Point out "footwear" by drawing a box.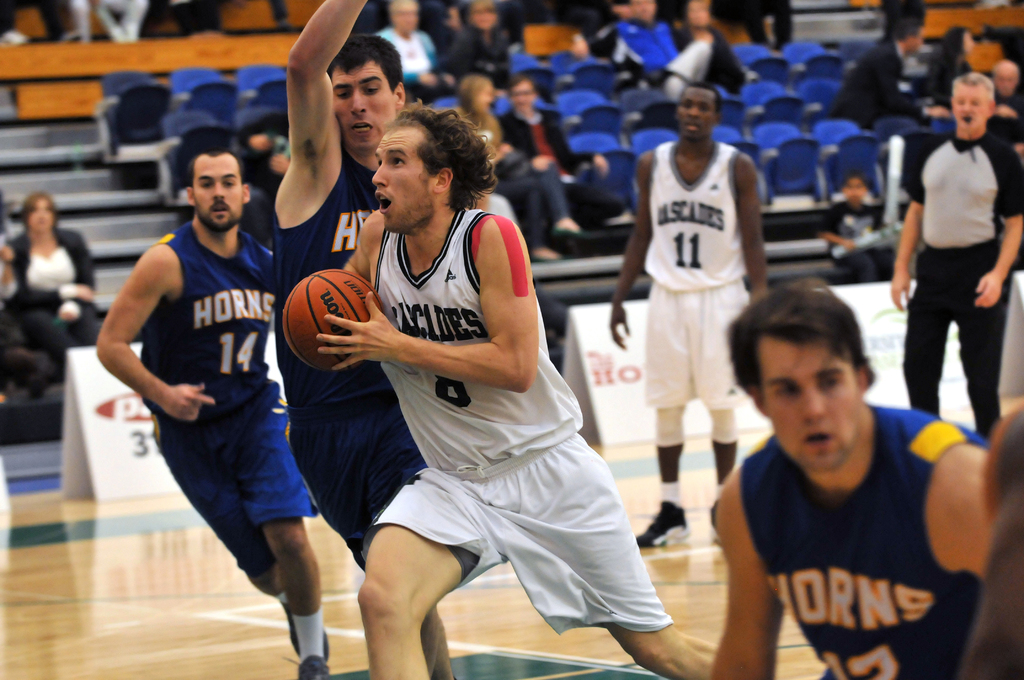
locate(708, 499, 717, 548).
